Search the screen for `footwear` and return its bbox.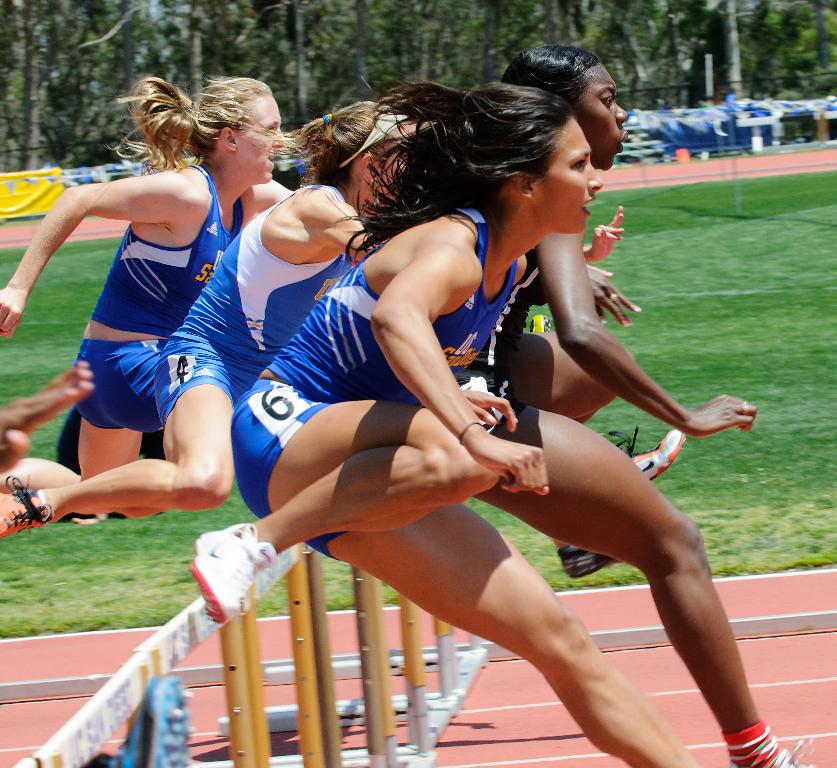
Found: 0 468 50 546.
